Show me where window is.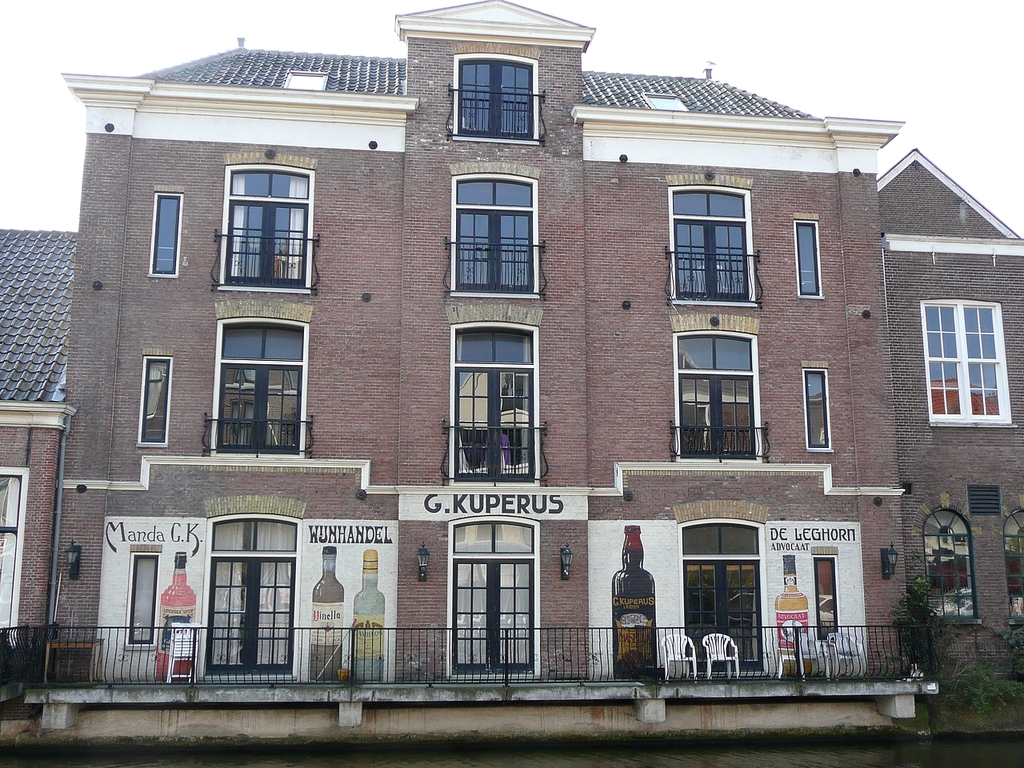
window is at box=[445, 514, 538, 680].
